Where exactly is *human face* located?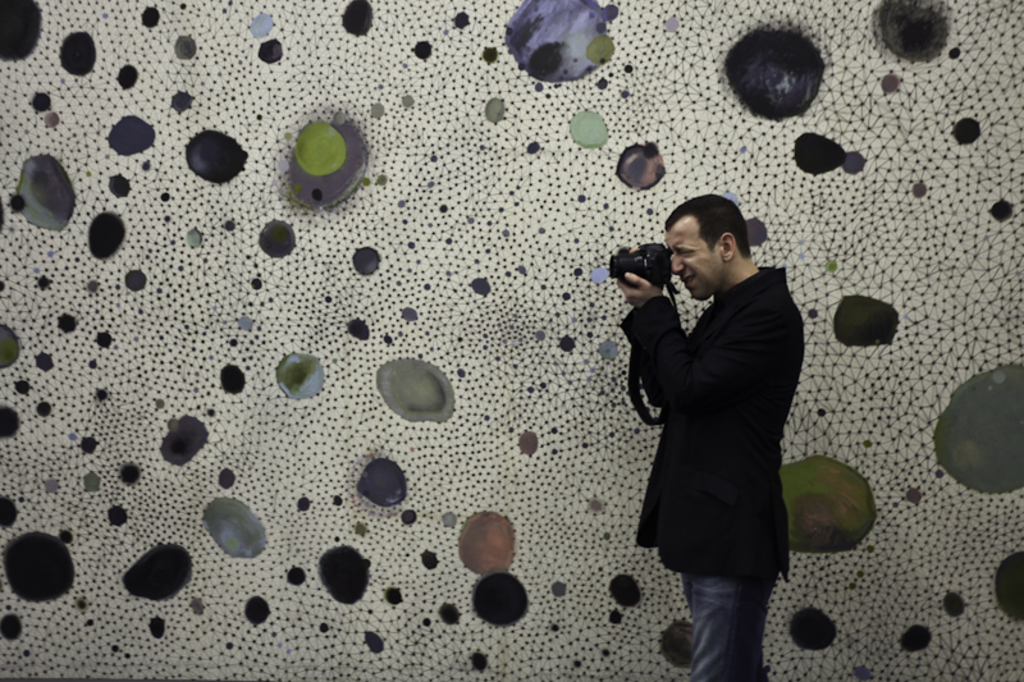
Its bounding box is locate(669, 221, 724, 296).
